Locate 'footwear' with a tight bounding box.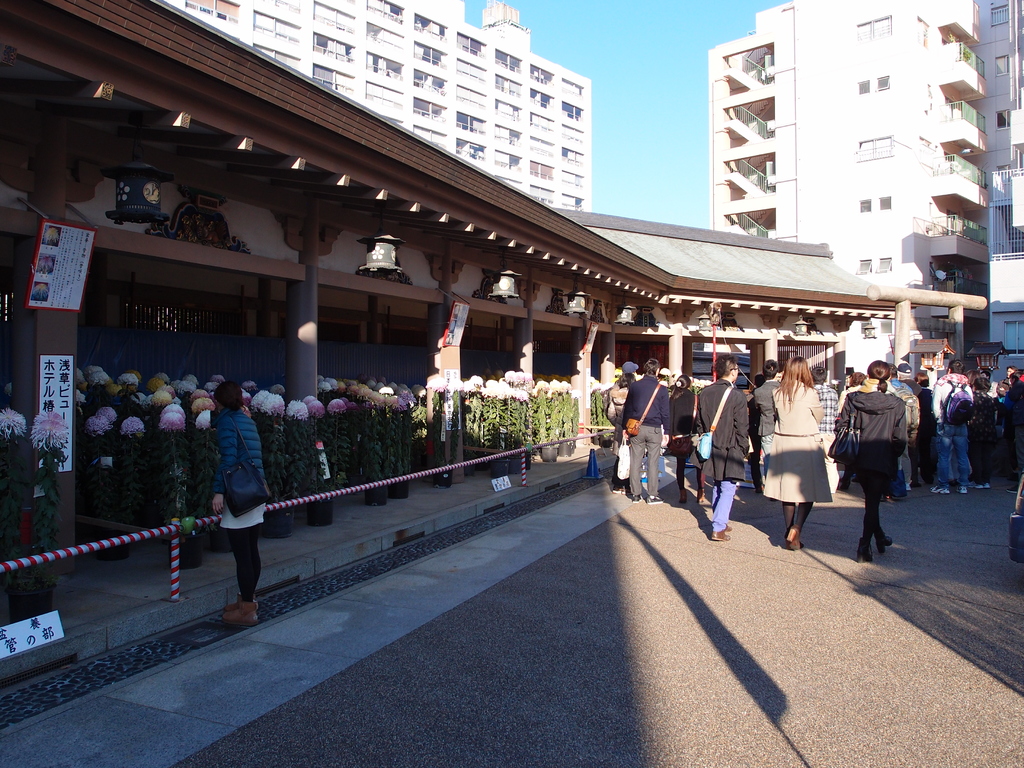
box(646, 495, 663, 504).
